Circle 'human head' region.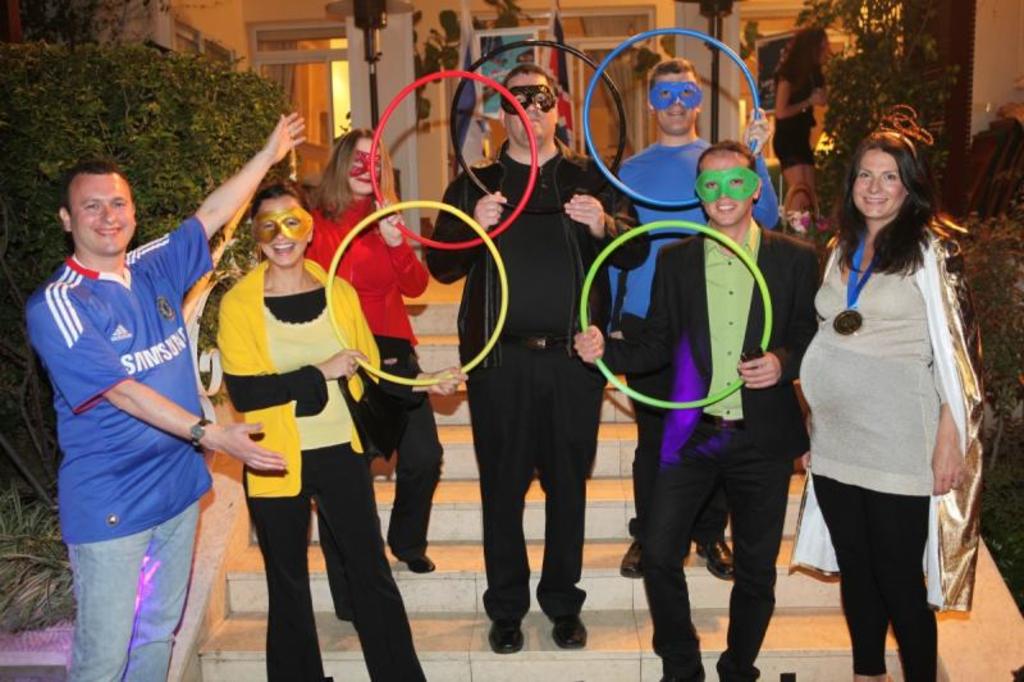
Region: crop(841, 128, 934, 221).
